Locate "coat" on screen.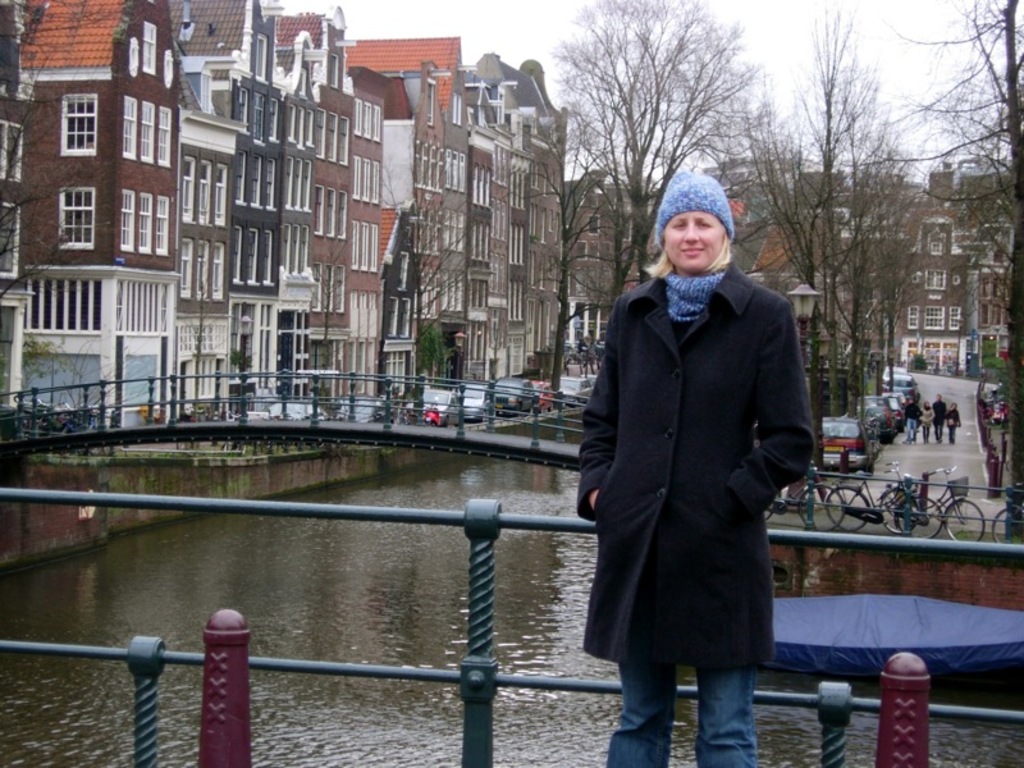
On screen at bbox(588, 215, 804, 689).
